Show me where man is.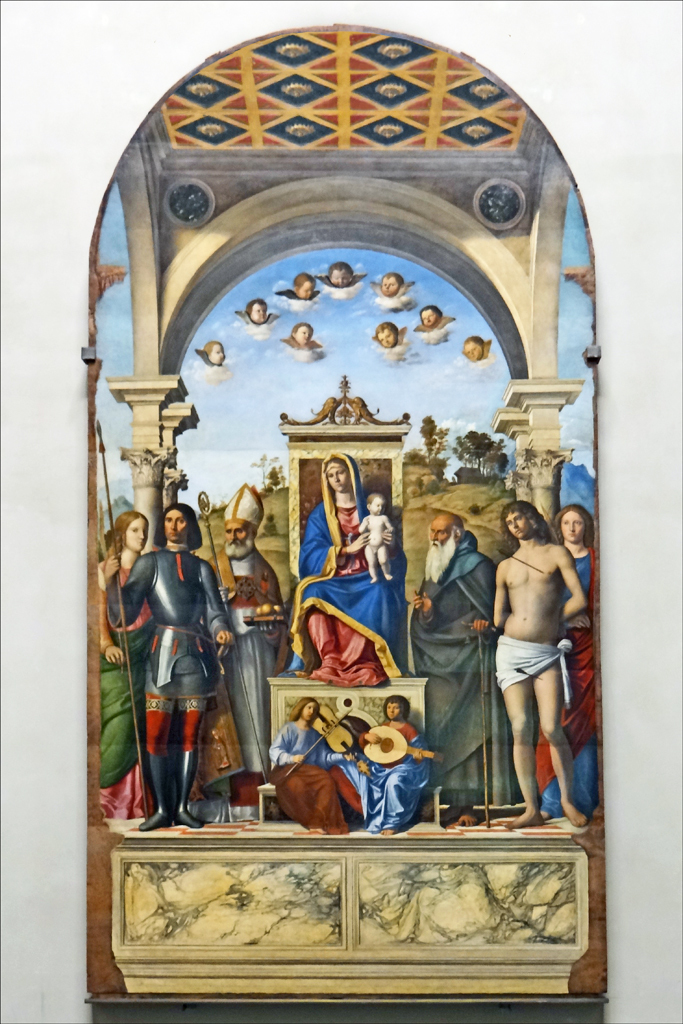
man is at rect(407, 507, 524, 830).
